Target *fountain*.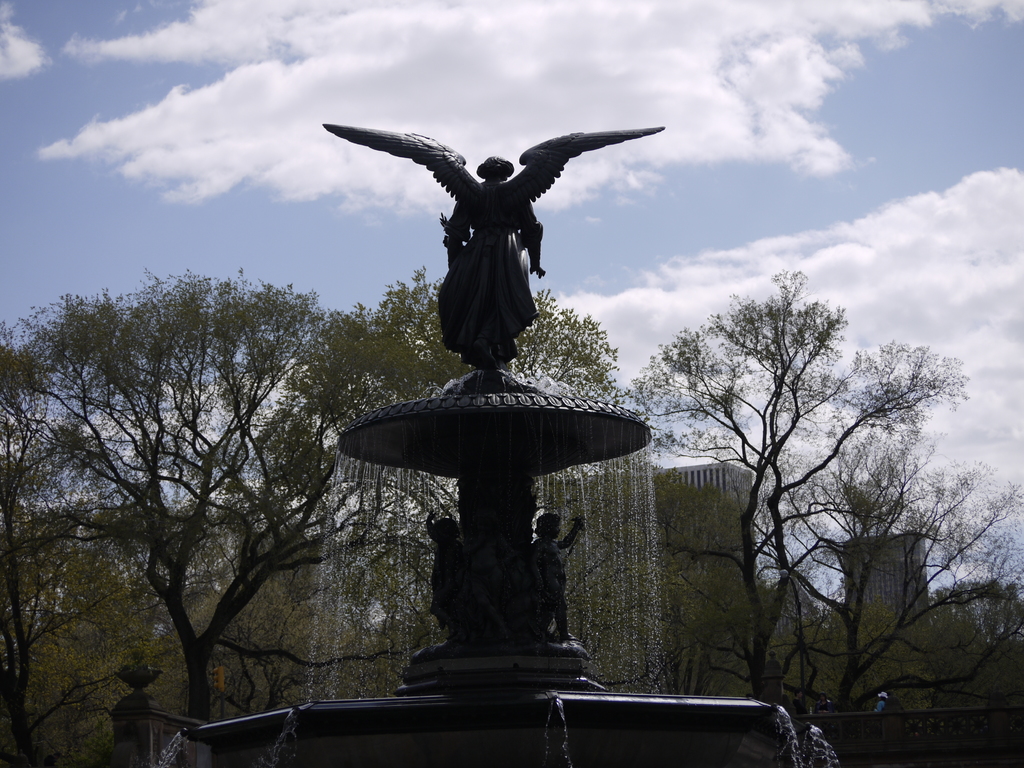
Target region: {"left": 255, "top": 54, "right": 757, "bottom": 763}.
